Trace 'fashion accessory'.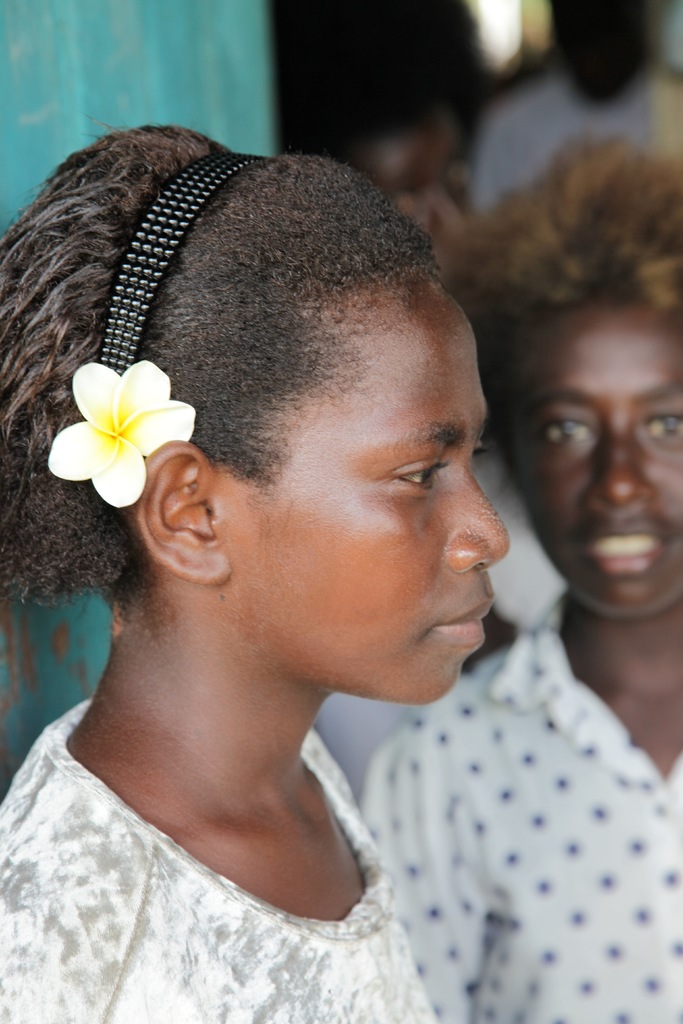
Traced to bbox(47, 147, 276, 512).
